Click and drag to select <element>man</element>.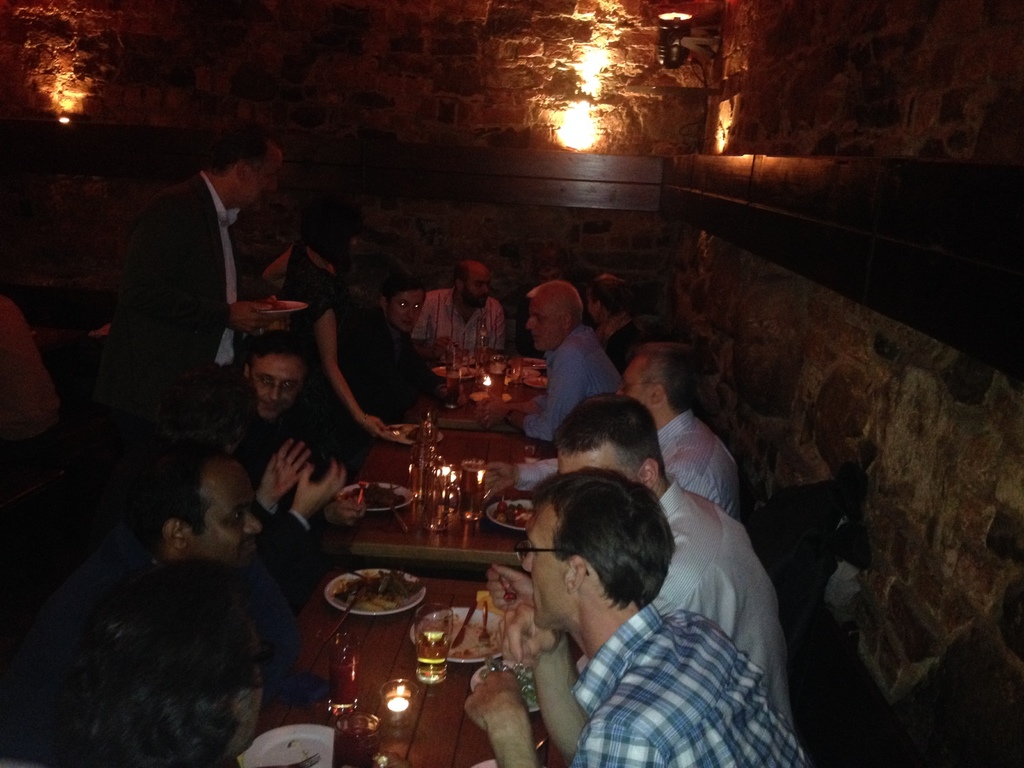
Selection: 408:260:519:364.
